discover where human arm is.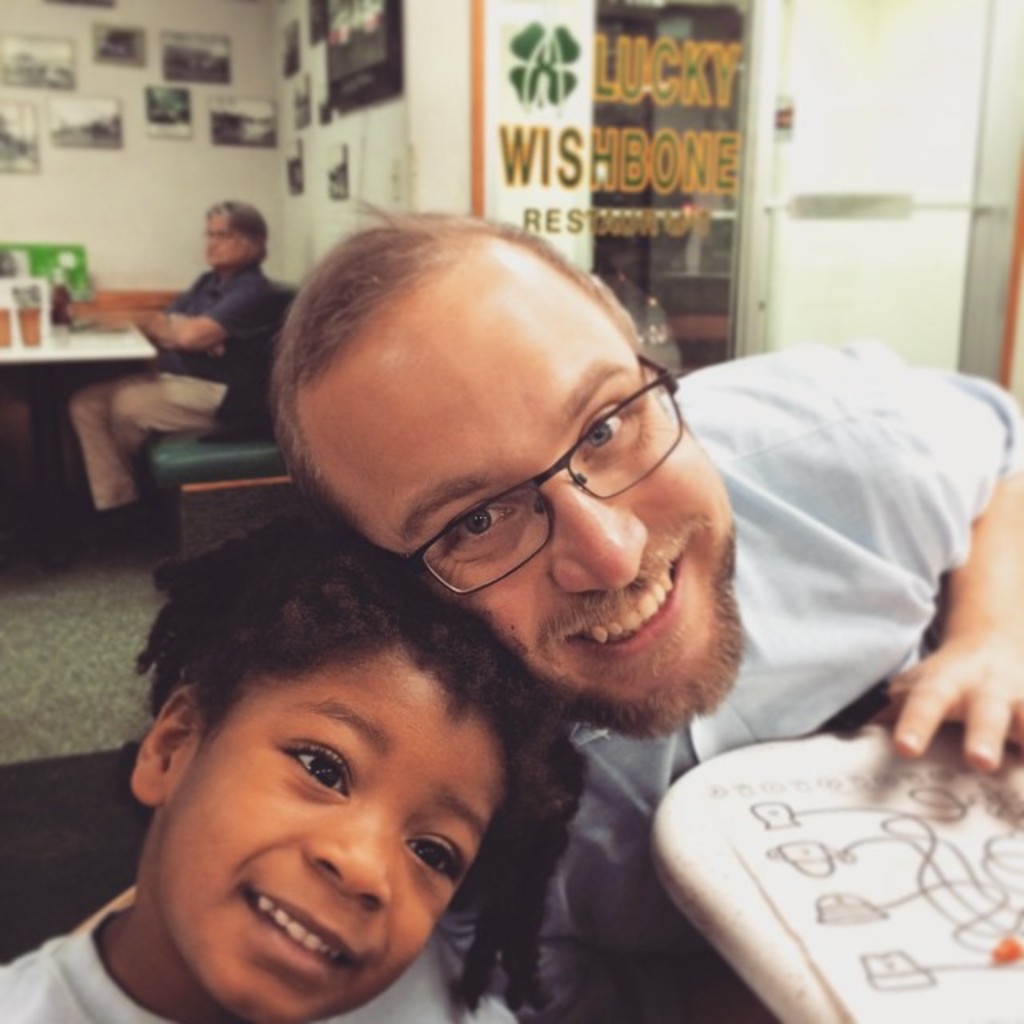
Discovered at Rect(848, 336, 1022, 774).
